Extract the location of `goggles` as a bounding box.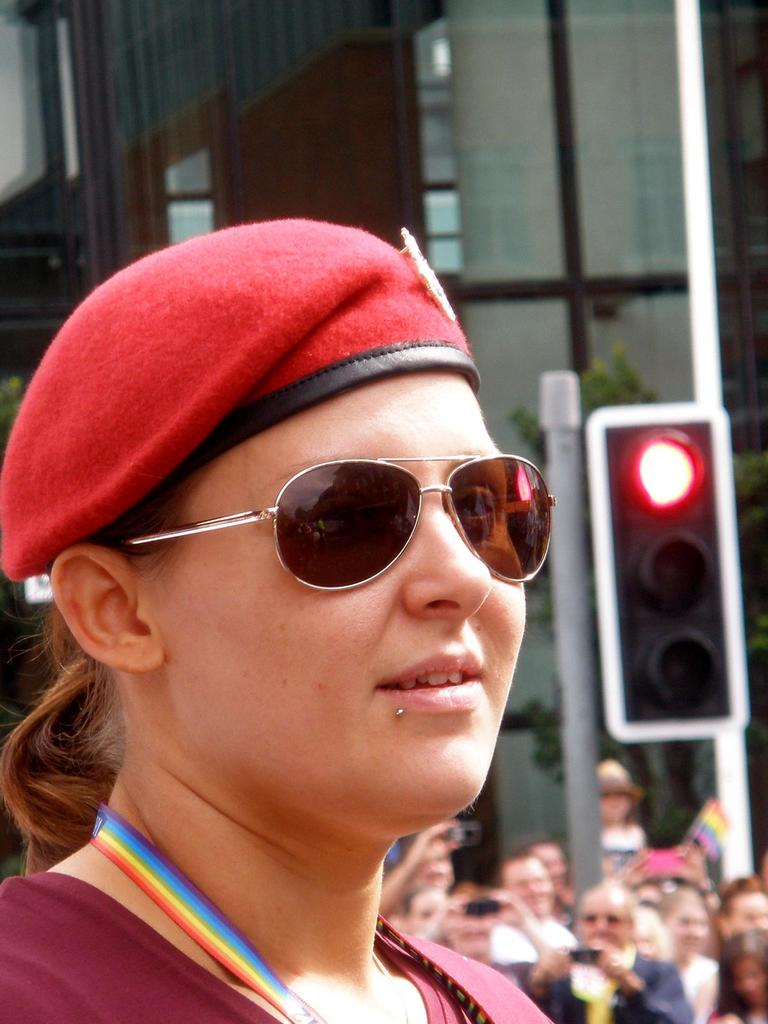
[left=97, top=436, right=556, bottom=600].
